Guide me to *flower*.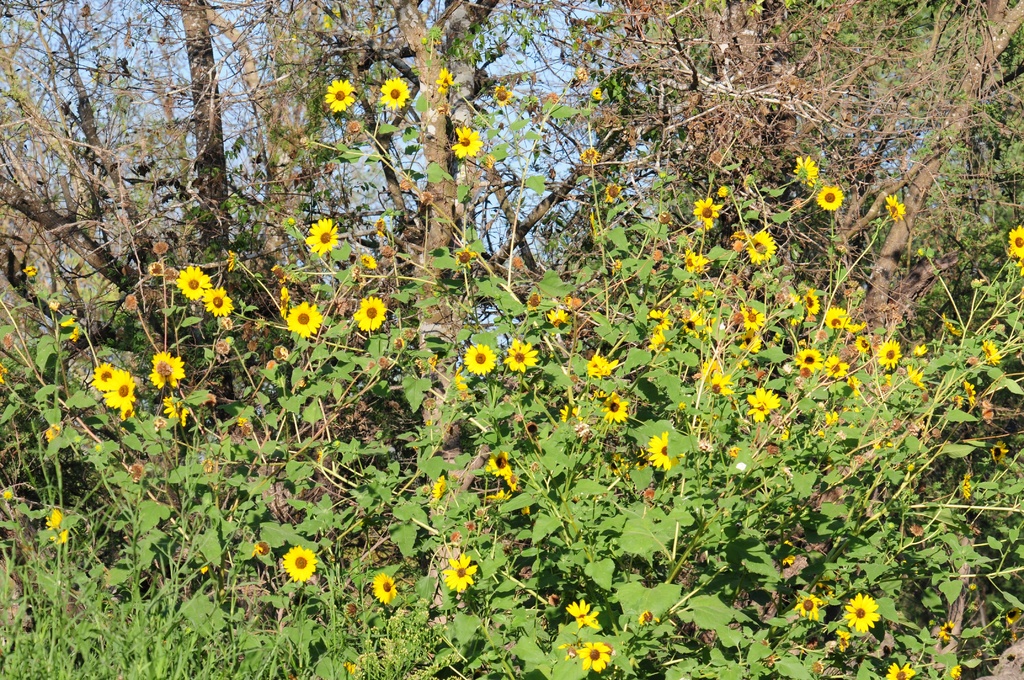
Guidance: 506:340:536:369.
